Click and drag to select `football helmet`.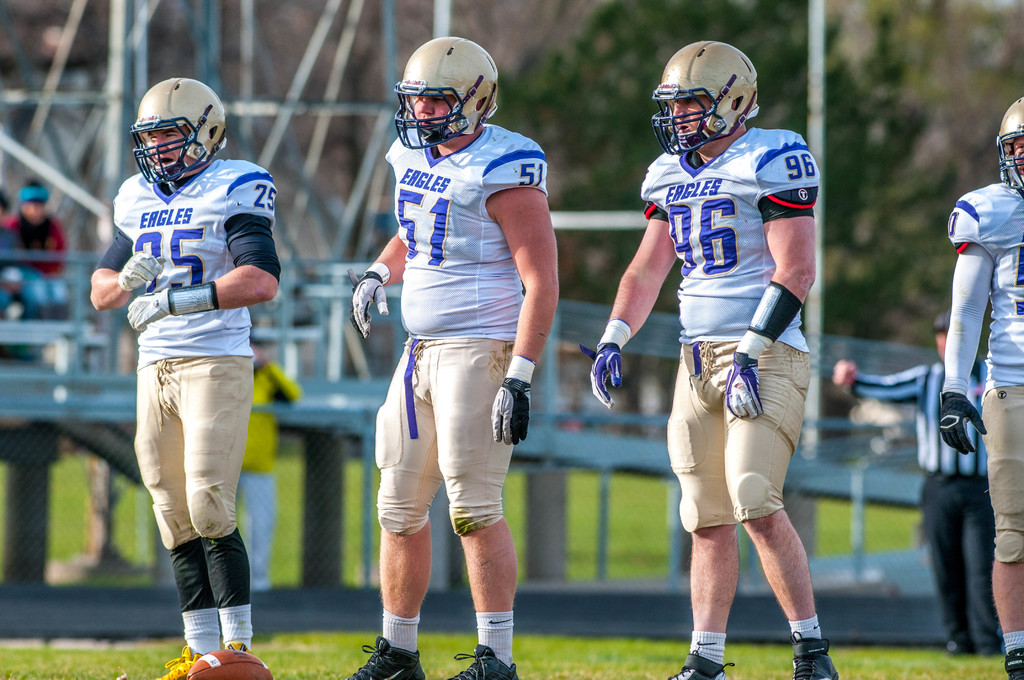
Selection: {"left": 992, "top": 93, "right": 1023, "bottom": 198}.
